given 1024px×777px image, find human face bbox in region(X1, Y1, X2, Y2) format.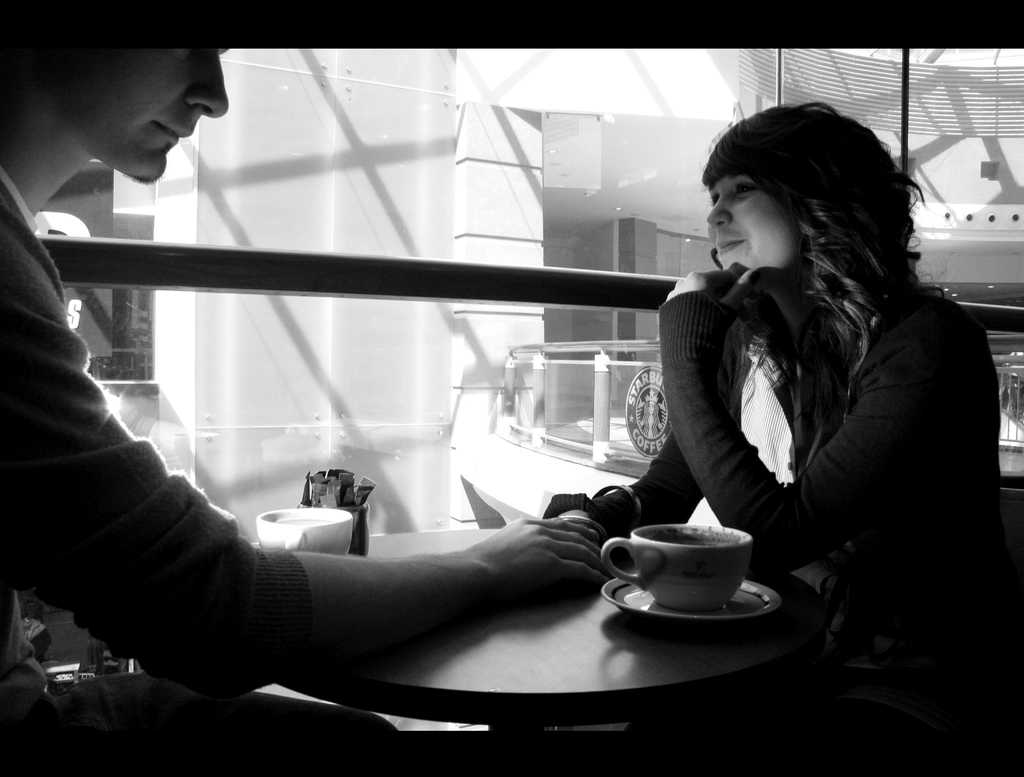
region(706, 179, 801, 269).
